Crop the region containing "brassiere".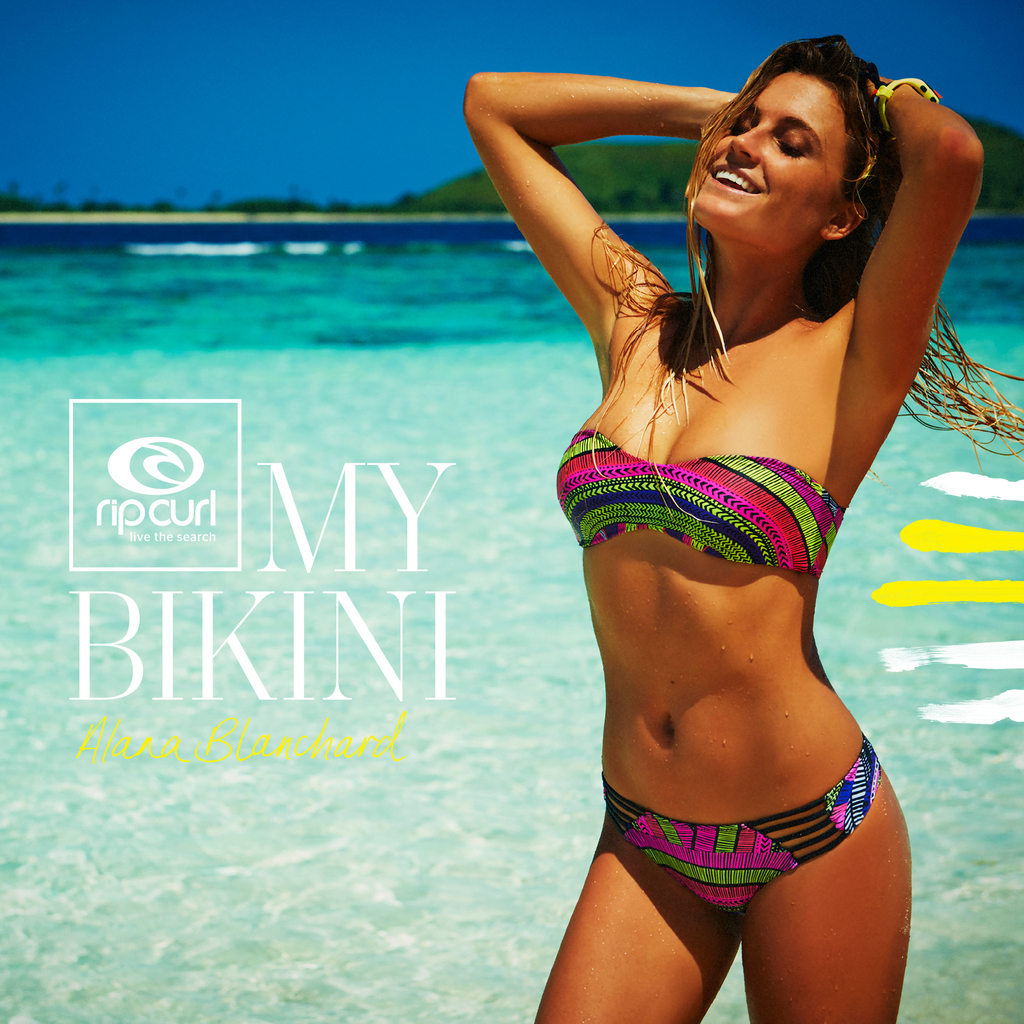
Crop region: <bbox>553, 424, 845, 577</bbox>.
